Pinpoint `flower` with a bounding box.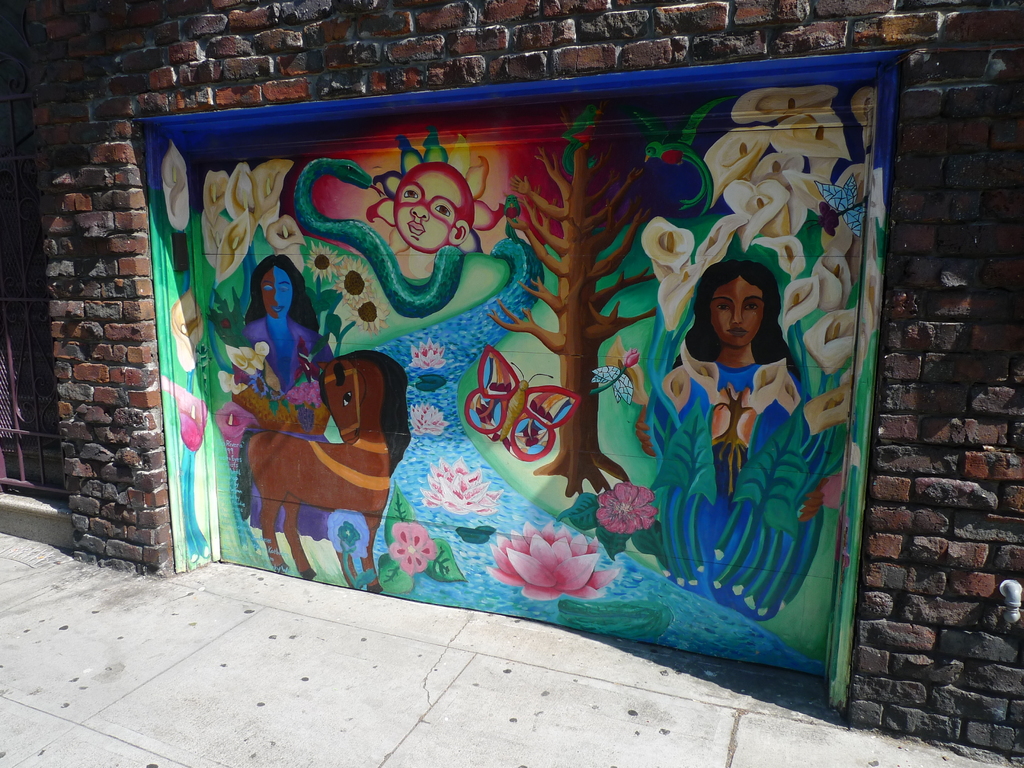
[490, 524, 607, 611].
